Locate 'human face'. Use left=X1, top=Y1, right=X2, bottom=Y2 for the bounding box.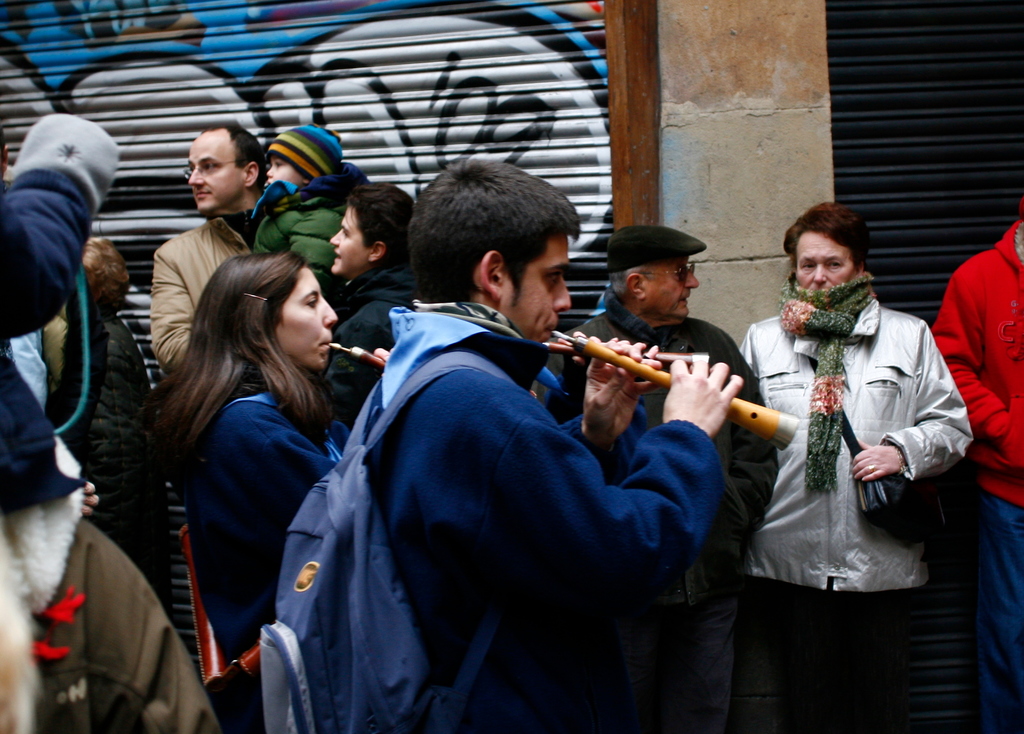
left=646, top=256, right=701, bottom=320.
